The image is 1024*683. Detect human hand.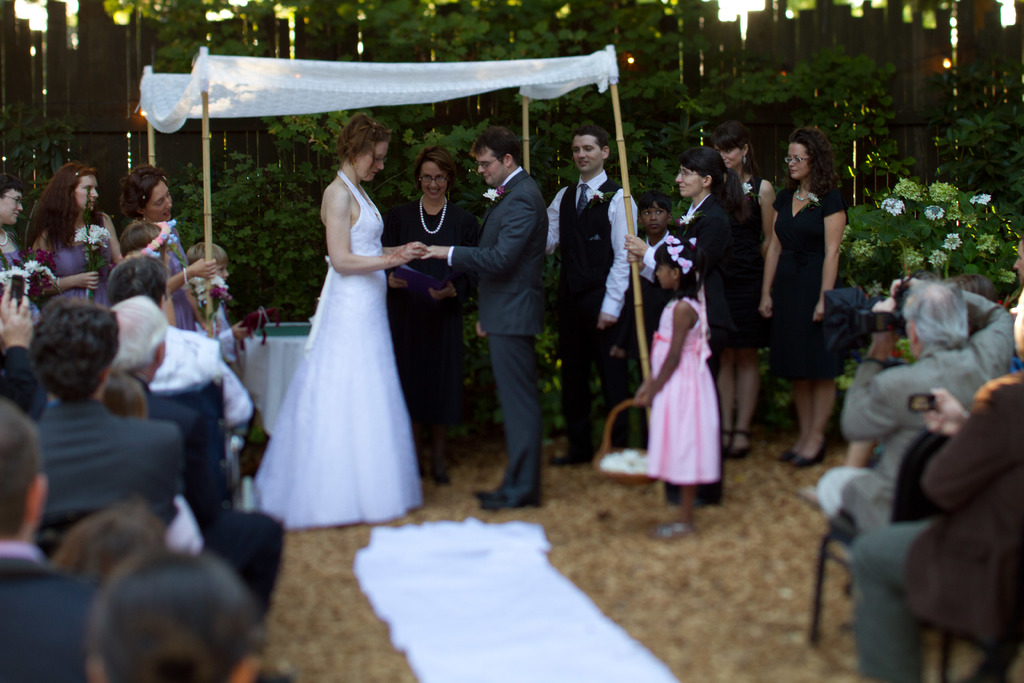
Detection: <box>596,311,620,327</box>.
